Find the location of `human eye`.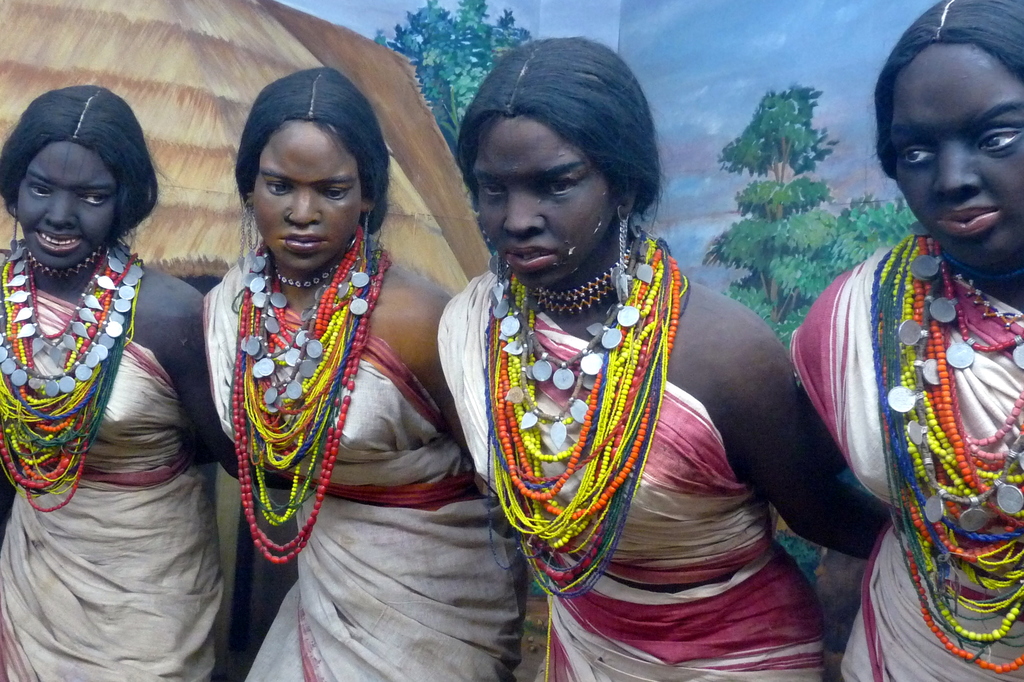
Location: rect(26, 183, 52, 199).
